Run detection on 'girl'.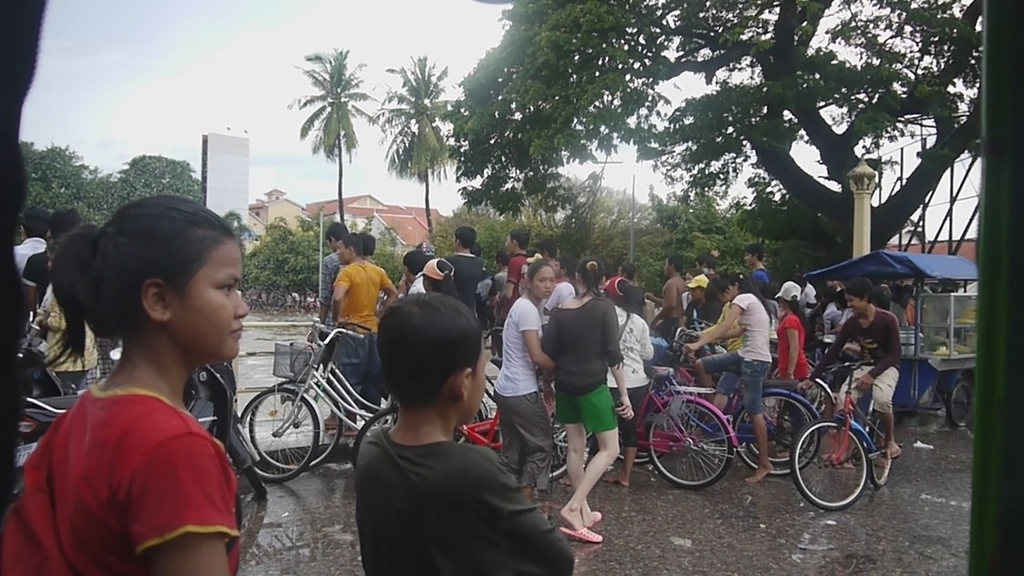
Result: l=602, t=277, r=657, b=486.
